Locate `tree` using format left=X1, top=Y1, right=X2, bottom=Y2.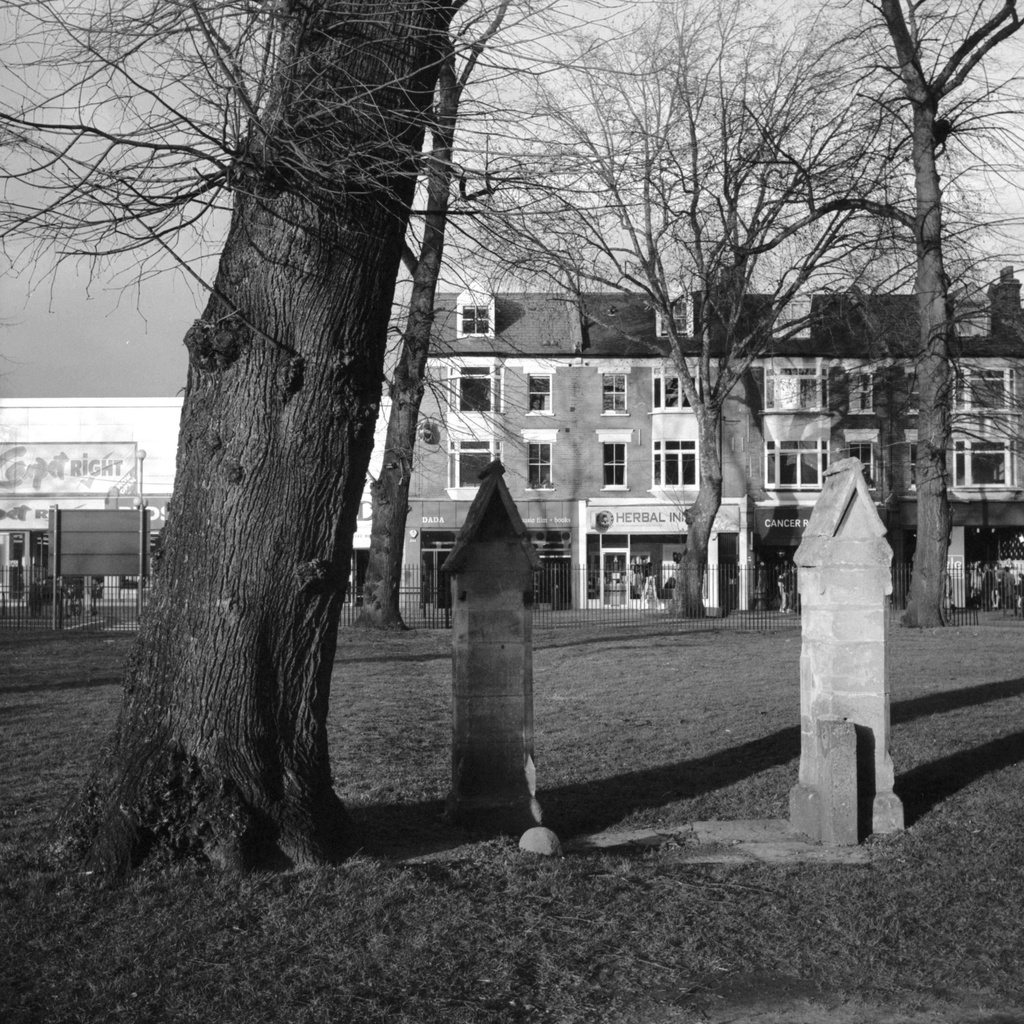
left=428, top=0, right=1023, bottom=624.
